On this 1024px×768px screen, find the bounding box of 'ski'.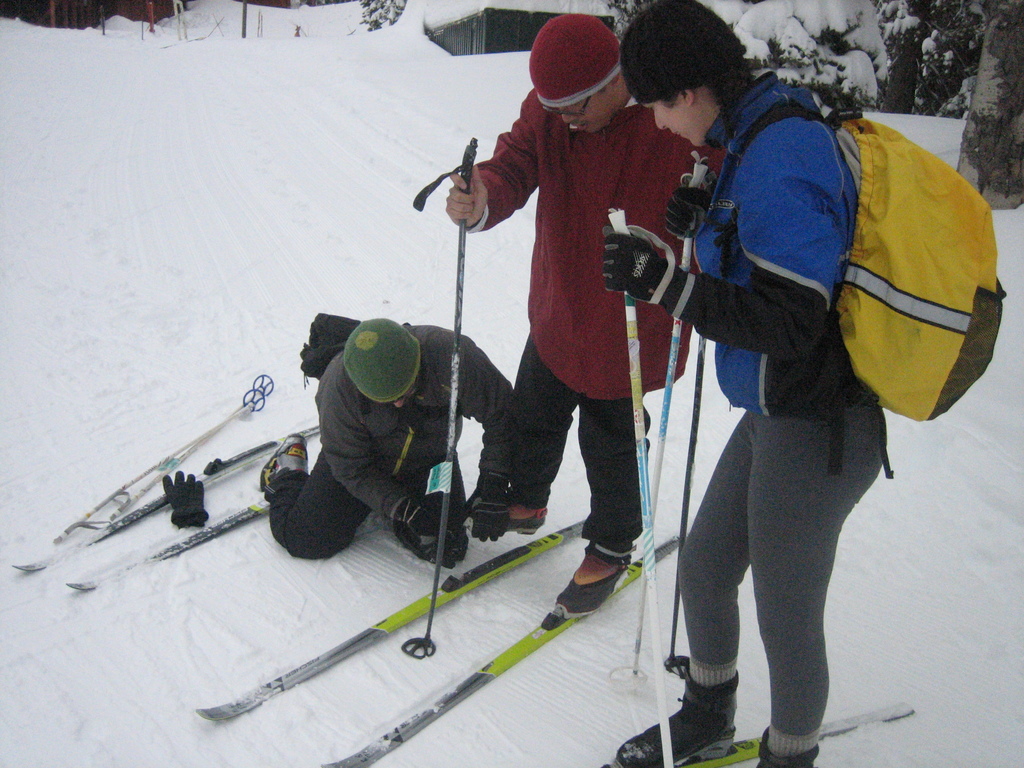
Bounding box: {"x1": 324, "y1": 523, "x2": 688, "y2": 767}.
